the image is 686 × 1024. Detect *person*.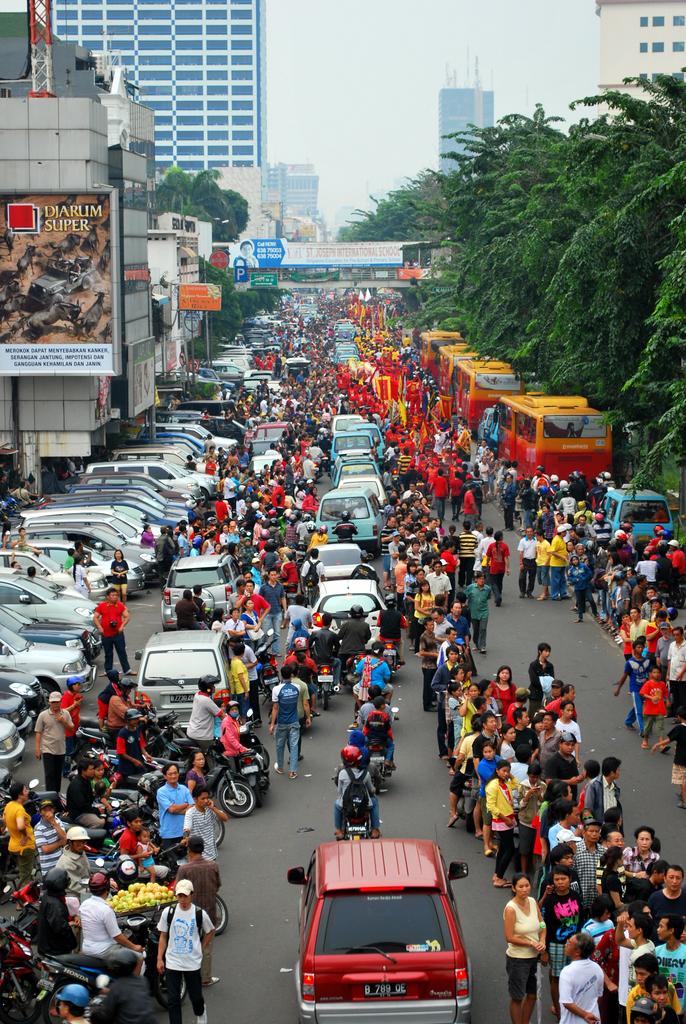
Detection: bbox=(552, 523, 568, 599).
